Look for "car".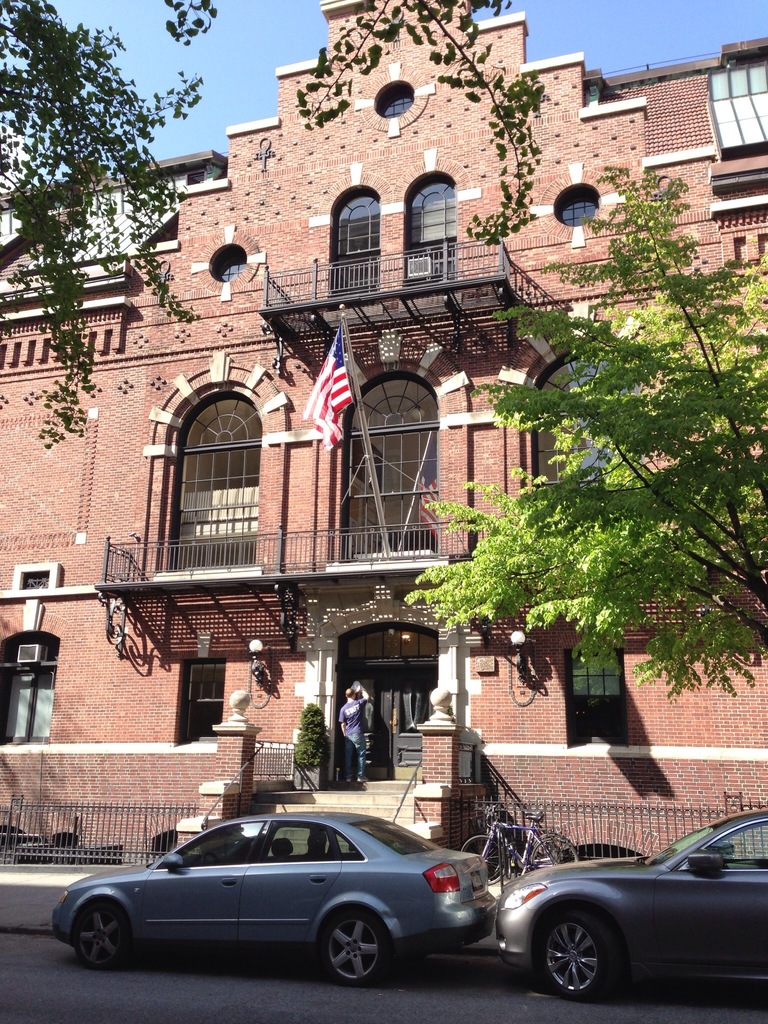
Found: x1=488, y1=806, x2=767, y2=1000.
